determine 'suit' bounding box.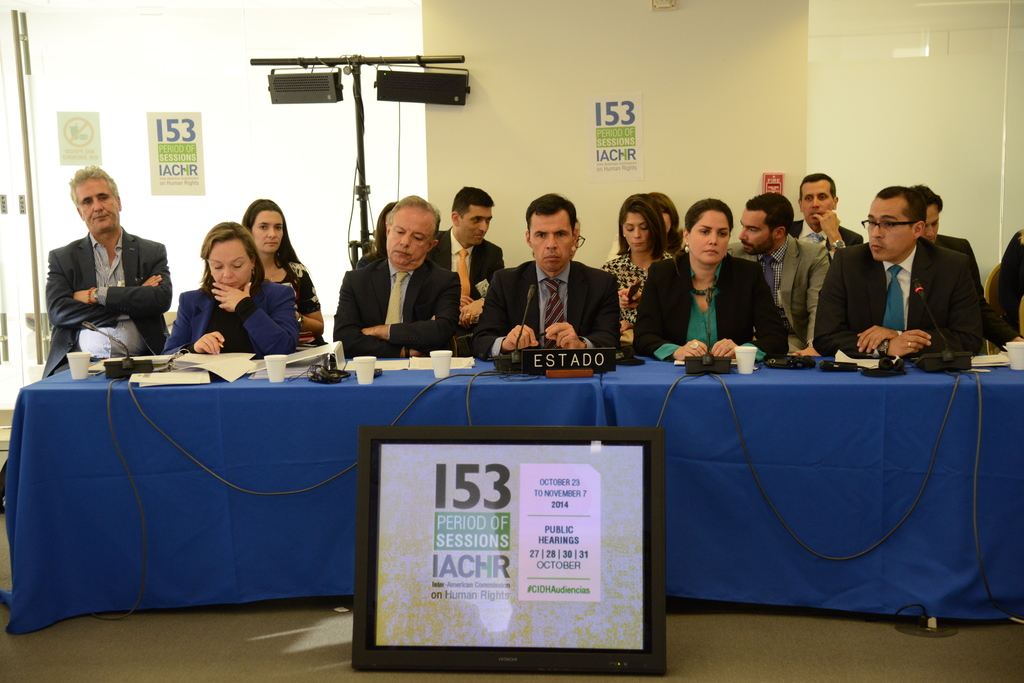
Determined: bbox=[811, 237, 984, 360].
